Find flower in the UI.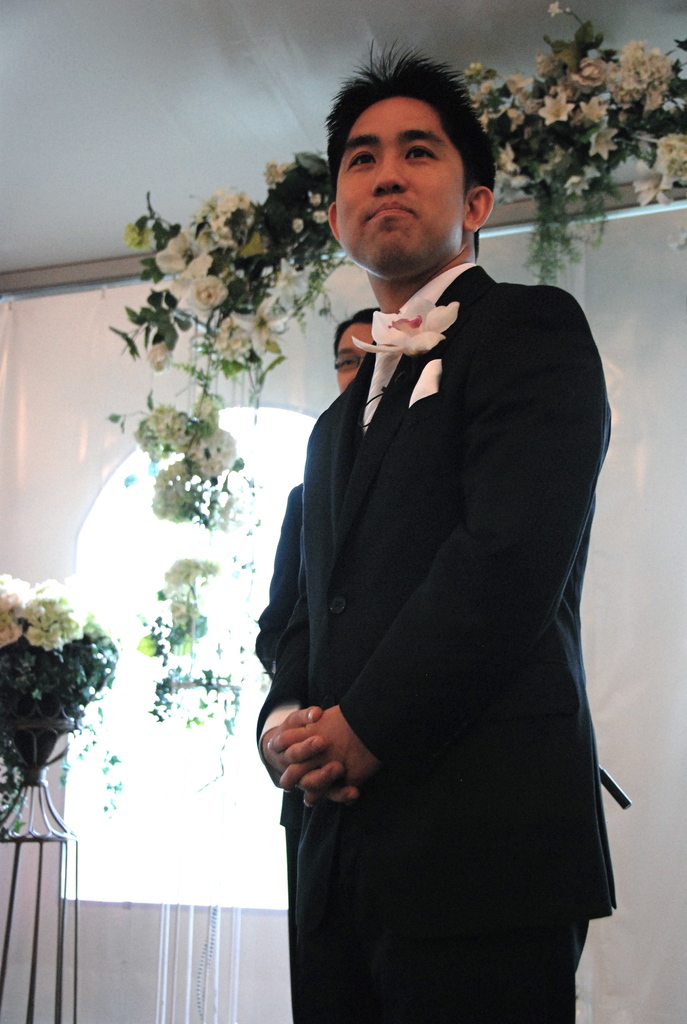
UI element at x1=349 y1=288 x2=465 y2=356.
